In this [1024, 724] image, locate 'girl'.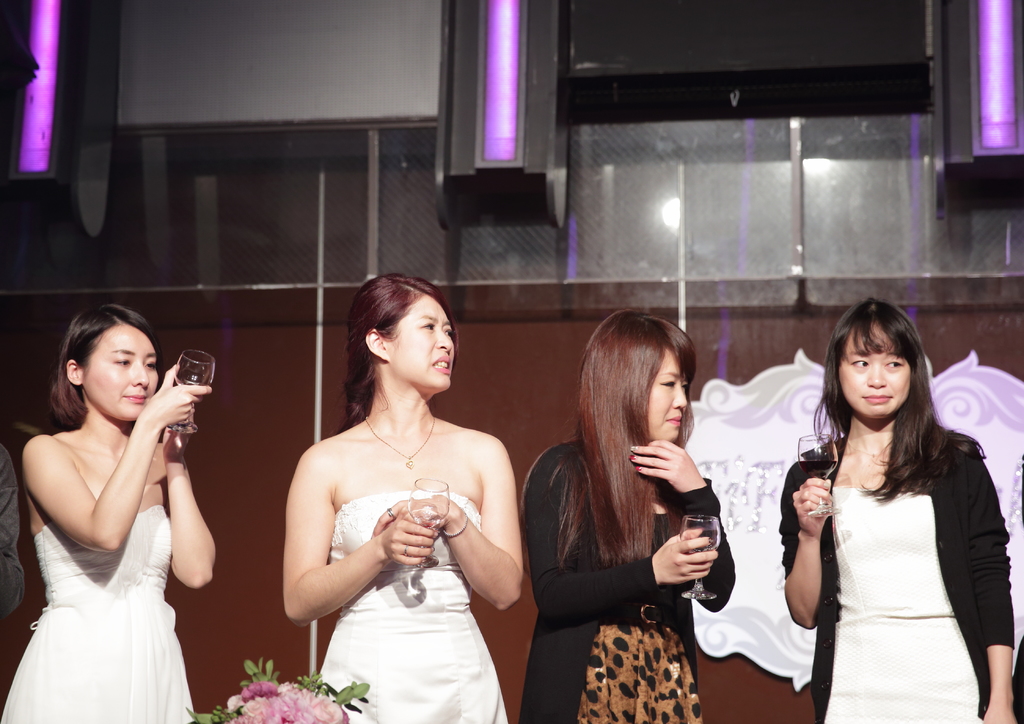
Bounding box: 280:267:525:723.
